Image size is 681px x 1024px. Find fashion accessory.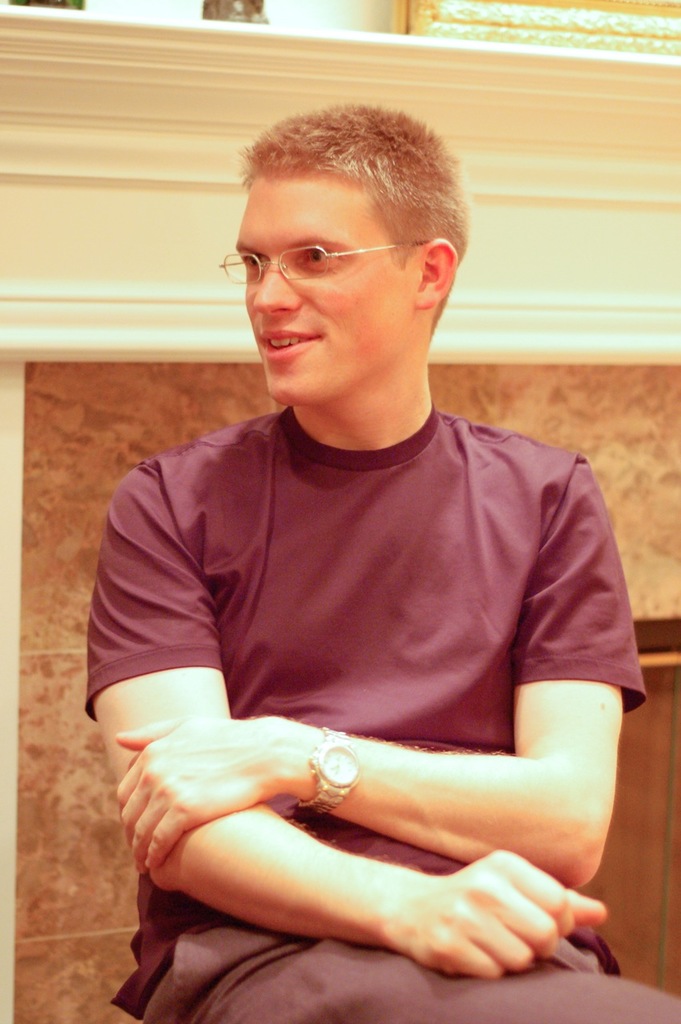
pyautogui.locateOnScreen(308, 726, 363, 825).
